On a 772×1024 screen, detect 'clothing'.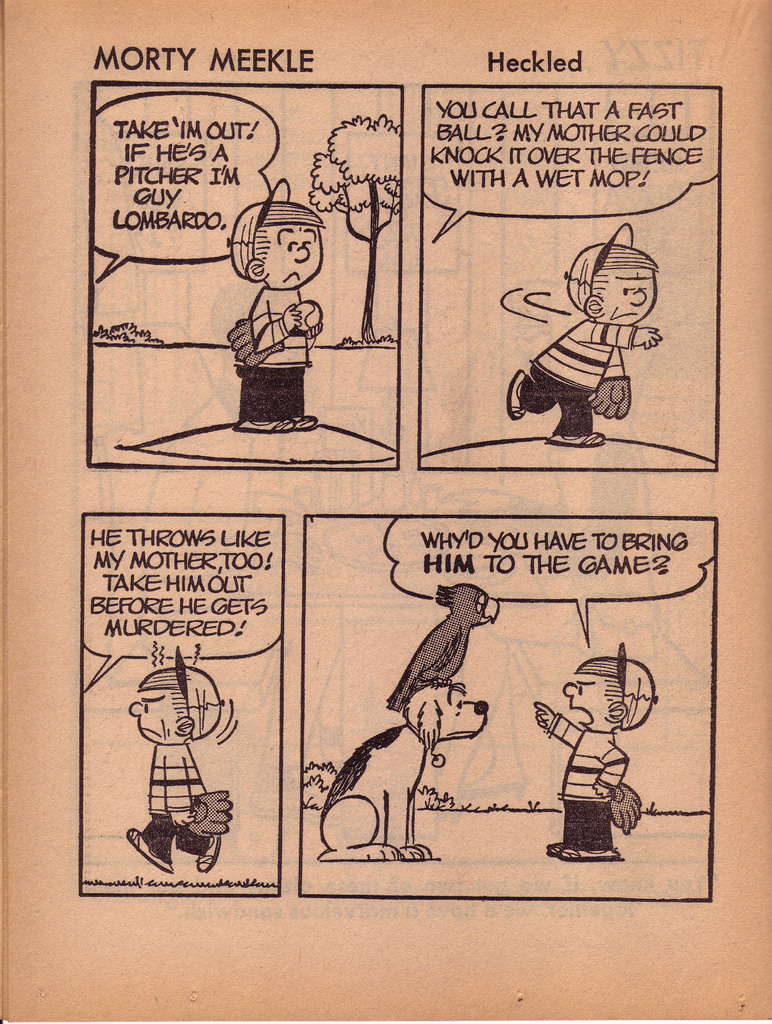
[521, 317, 640, 438].
